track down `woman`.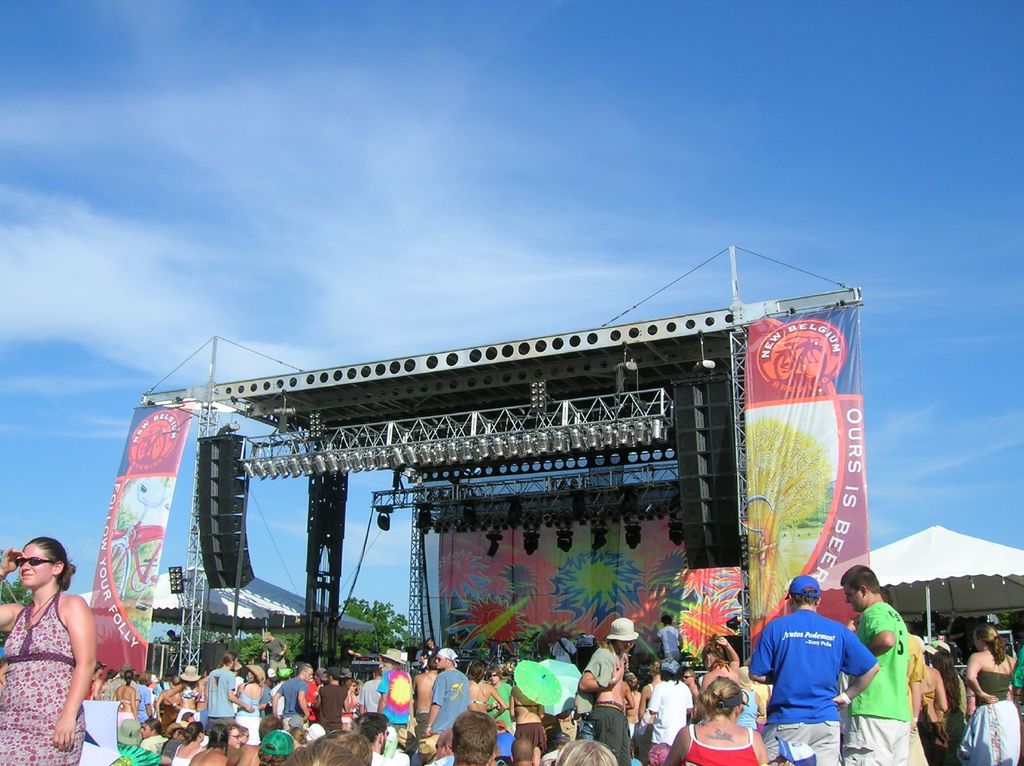
Tracked to region(234, 721, 252, 753).
